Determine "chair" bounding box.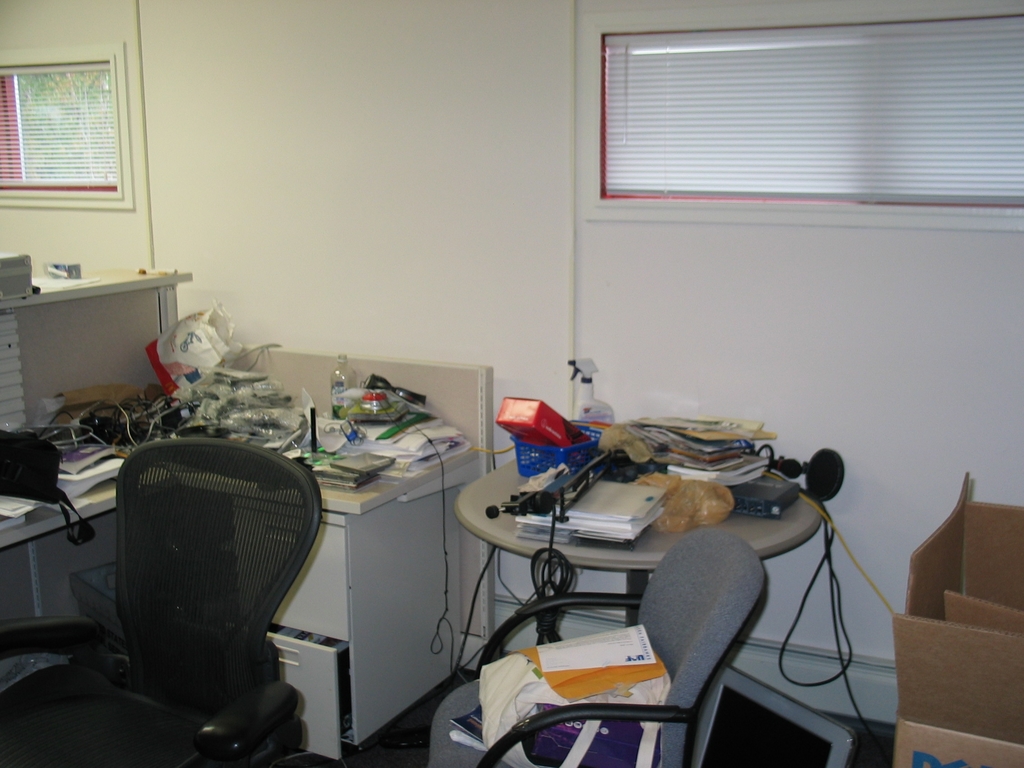
Determined: detection(75, 445, 324, 757).
